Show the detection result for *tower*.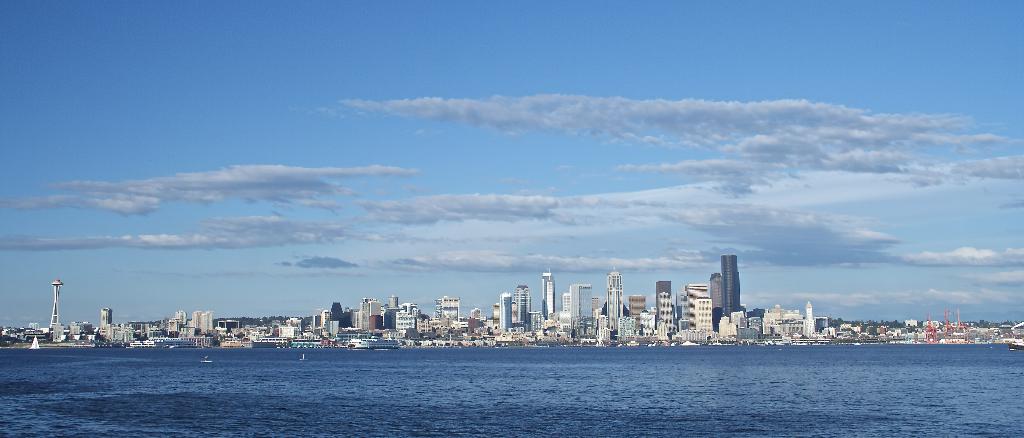
196 315 215 339.
